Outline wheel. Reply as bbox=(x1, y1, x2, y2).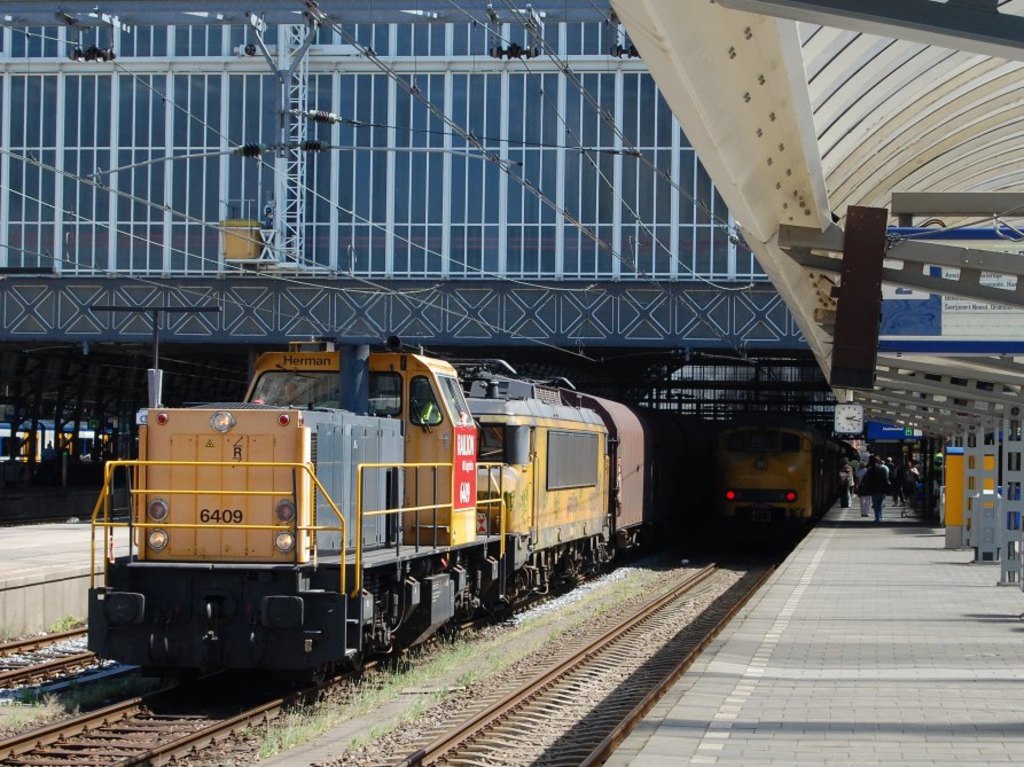
bbox=(547, 576, 572, 594).
